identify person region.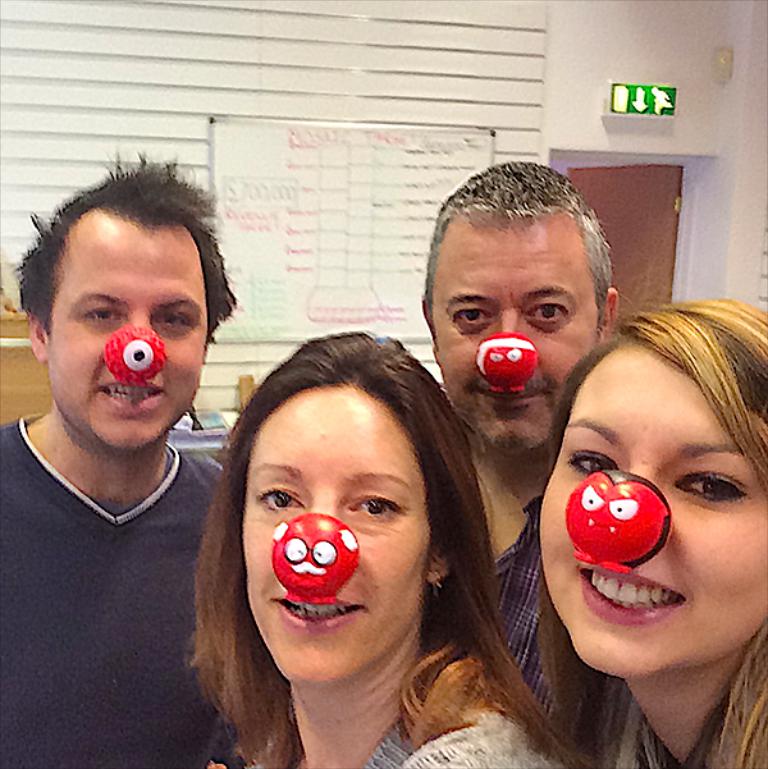
Region: Rect(424, 161, 618, 694).
